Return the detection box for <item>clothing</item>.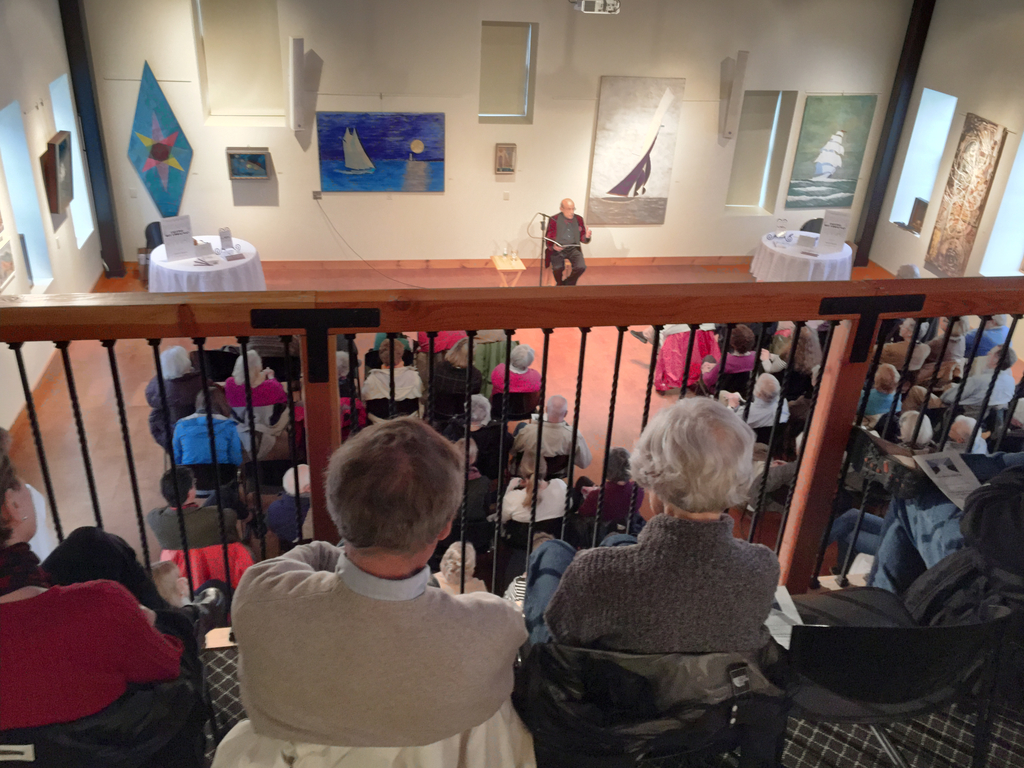
171,410,242,490.
